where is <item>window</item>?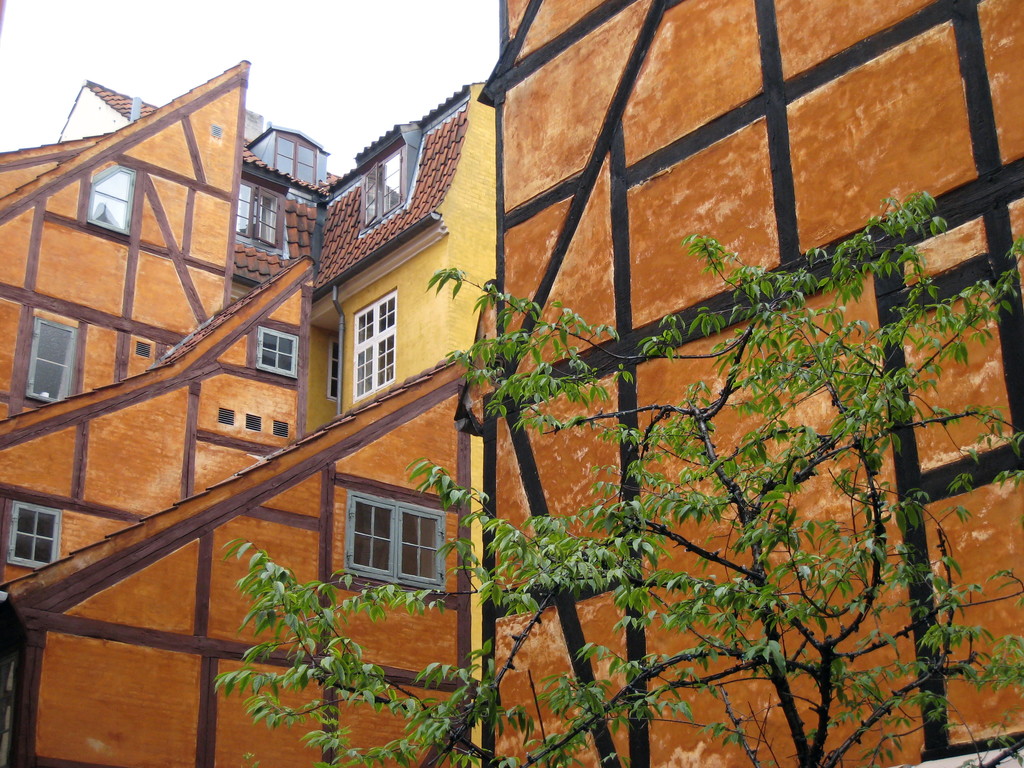
l=274, t=130, r=323, b=184.
